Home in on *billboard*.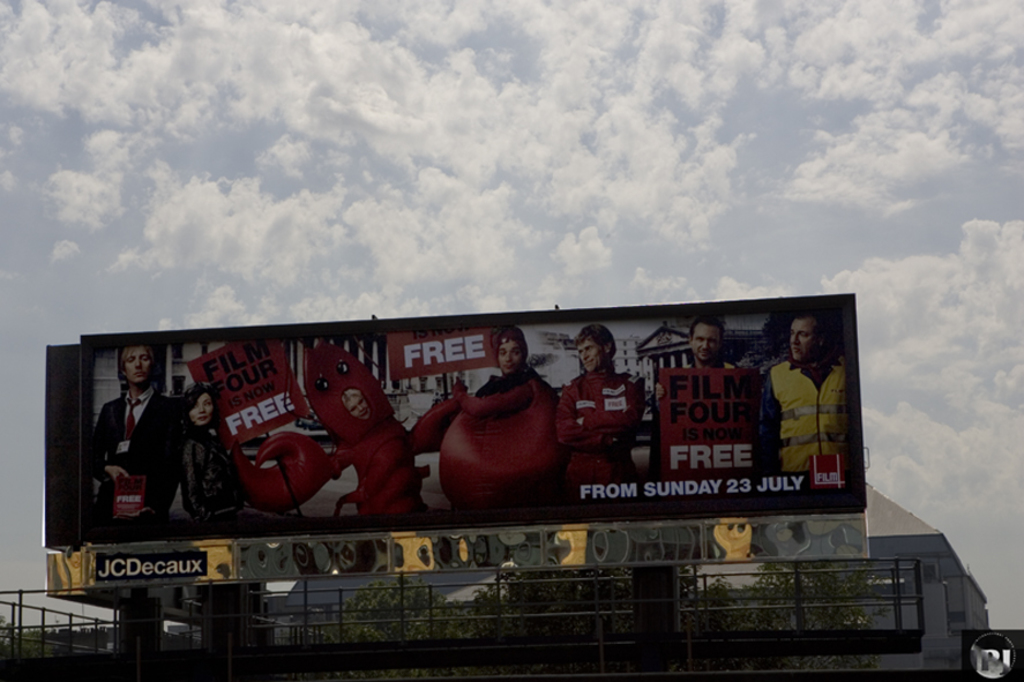
Homed in at crop(46, 273, 862, 593).
